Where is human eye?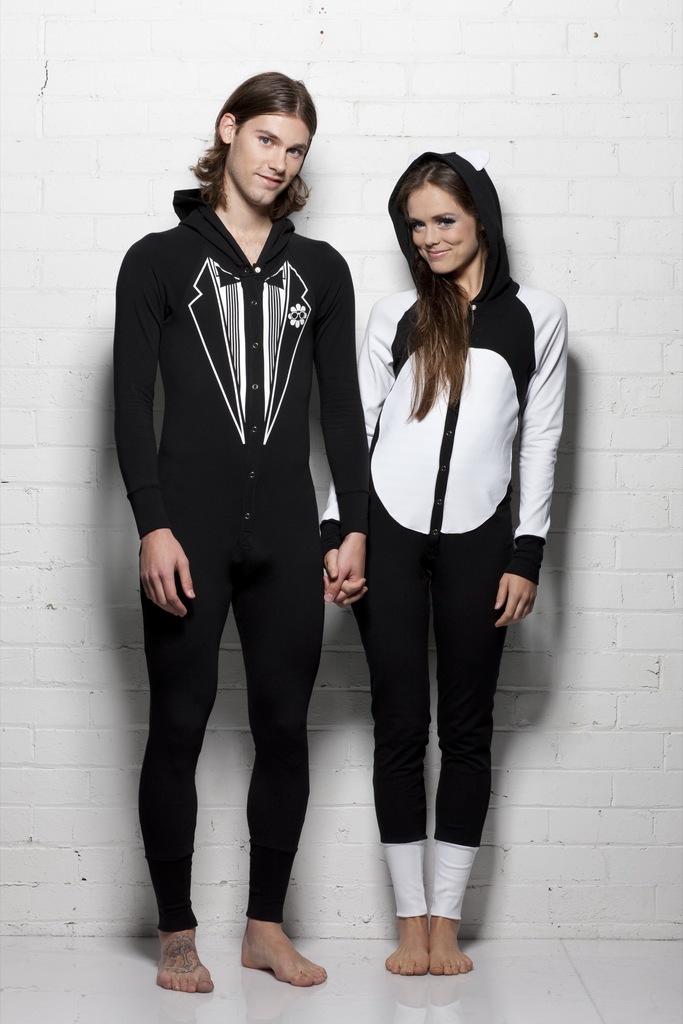
256, 132, 276, 146.
